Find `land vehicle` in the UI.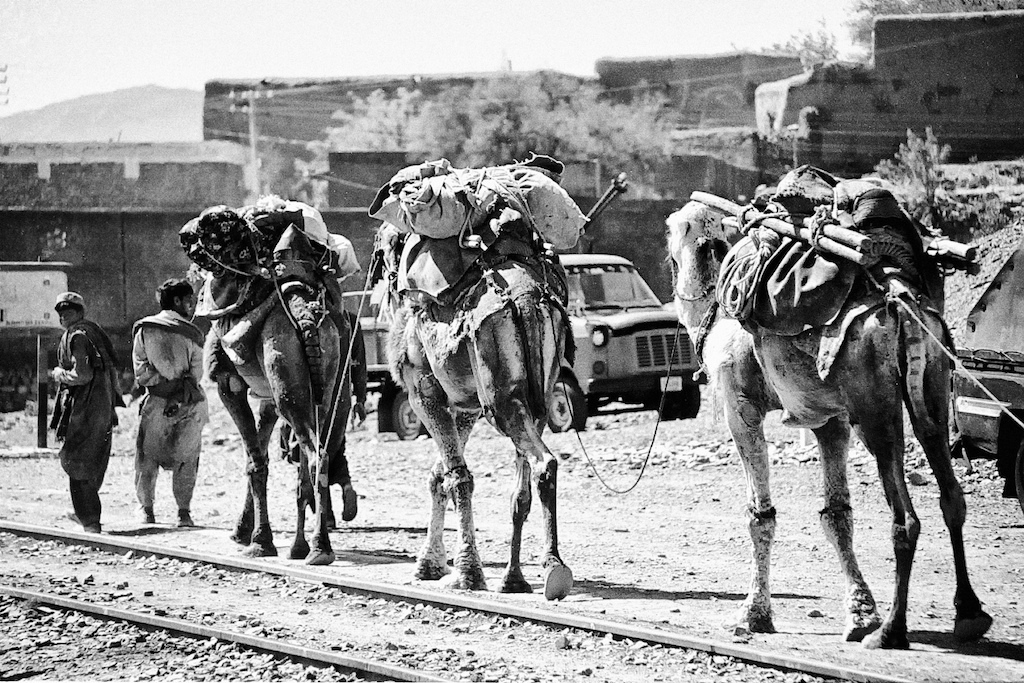
UI element at [left=545, top=239, right=701, bottom=439].
